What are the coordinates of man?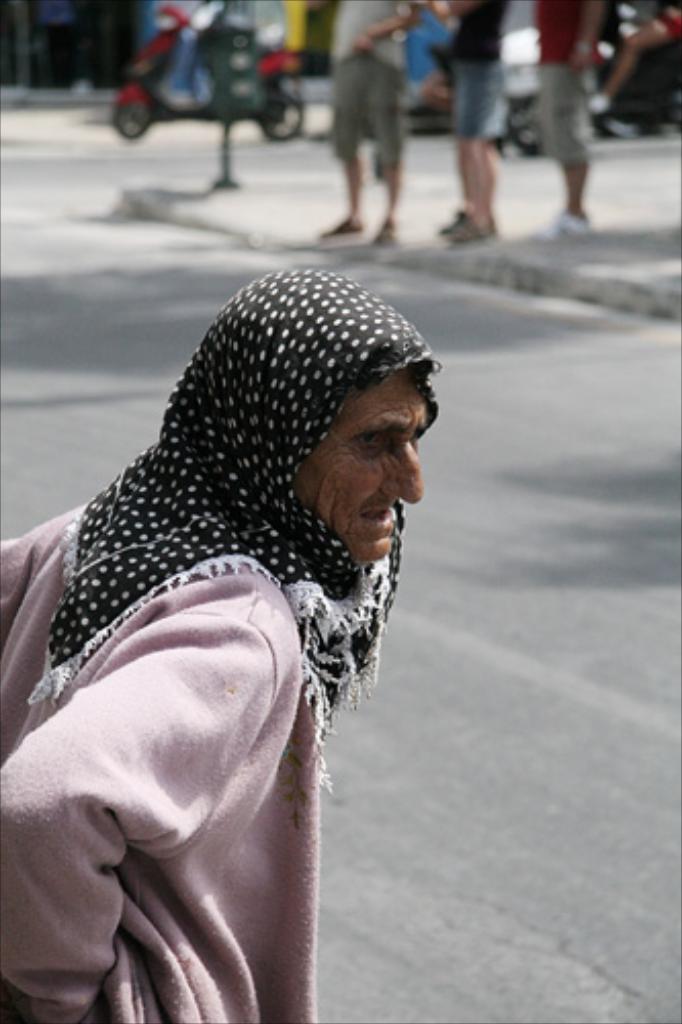
locate(328, 0, 406, 250).
